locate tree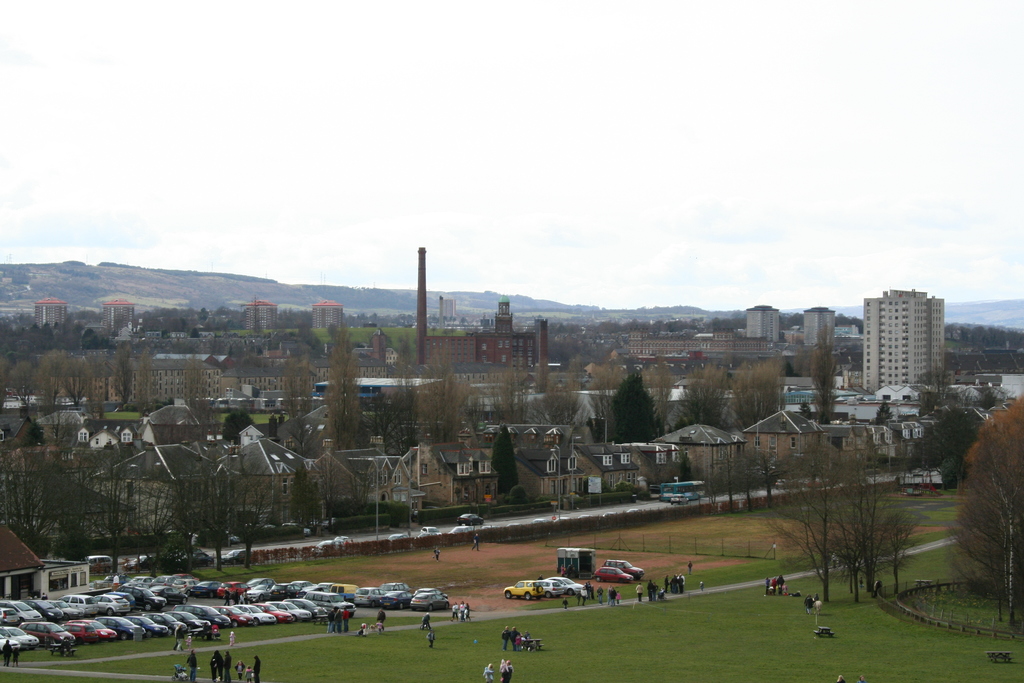
bbox=[289, 469, 323, 532]
